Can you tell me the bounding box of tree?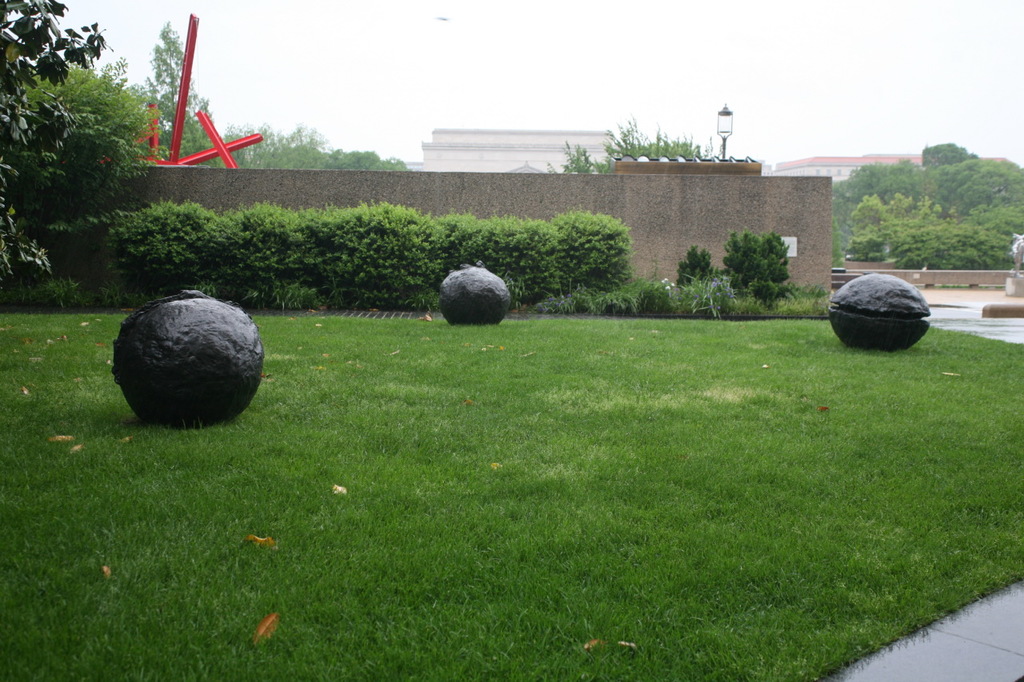
[155,22,216,163].
